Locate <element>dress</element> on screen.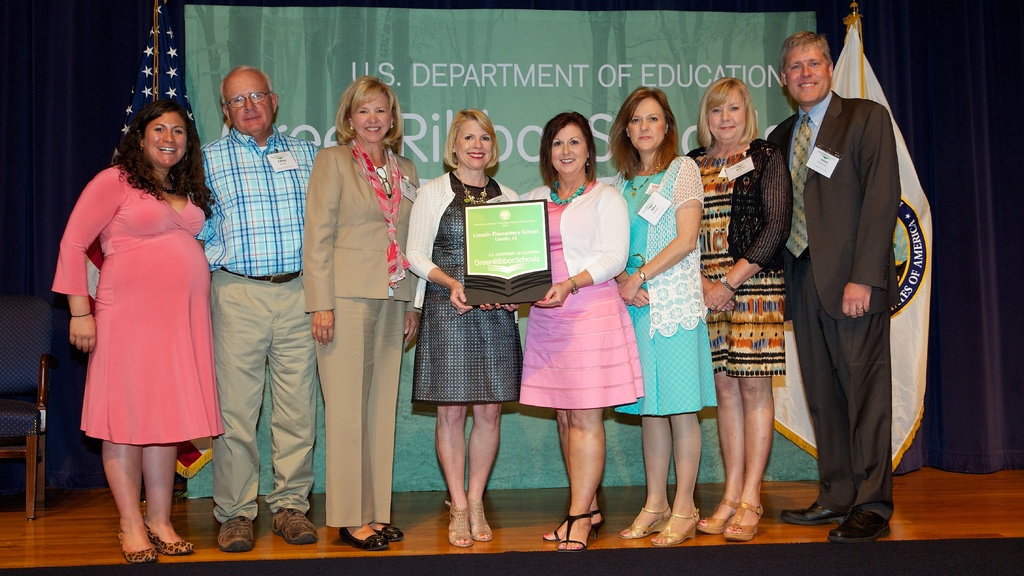
On screen at x1=504, y1=175, x2=630, y2=420.
